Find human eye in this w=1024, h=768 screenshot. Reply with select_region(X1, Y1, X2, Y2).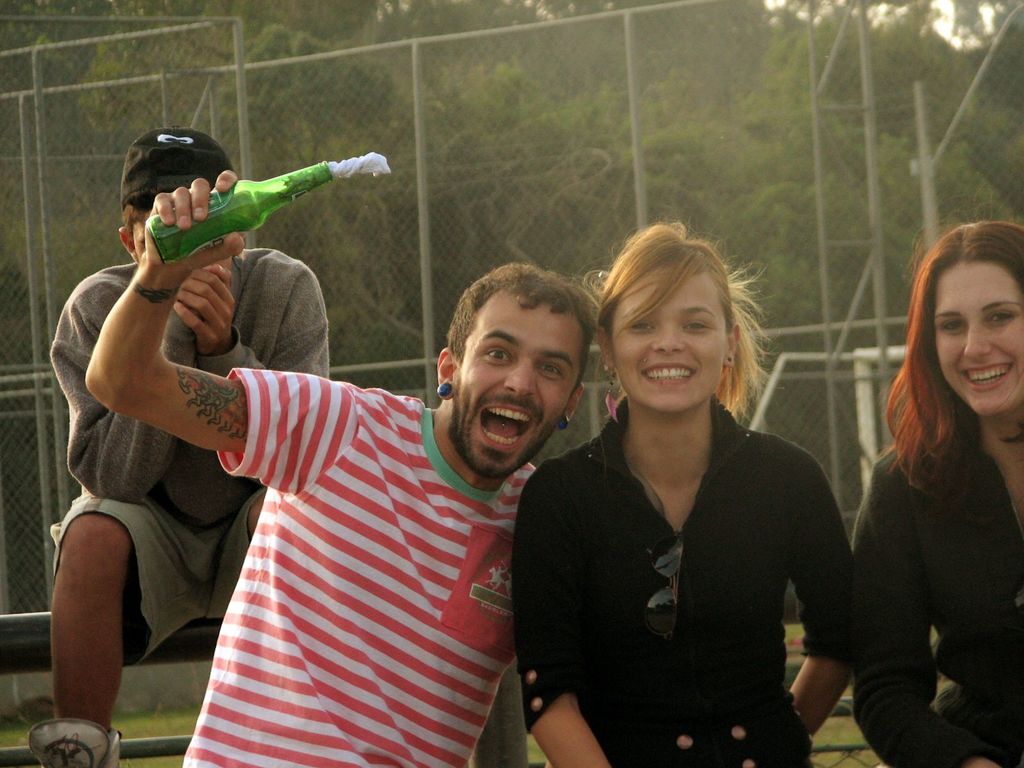
select_region(625, 315, 653, 333).
